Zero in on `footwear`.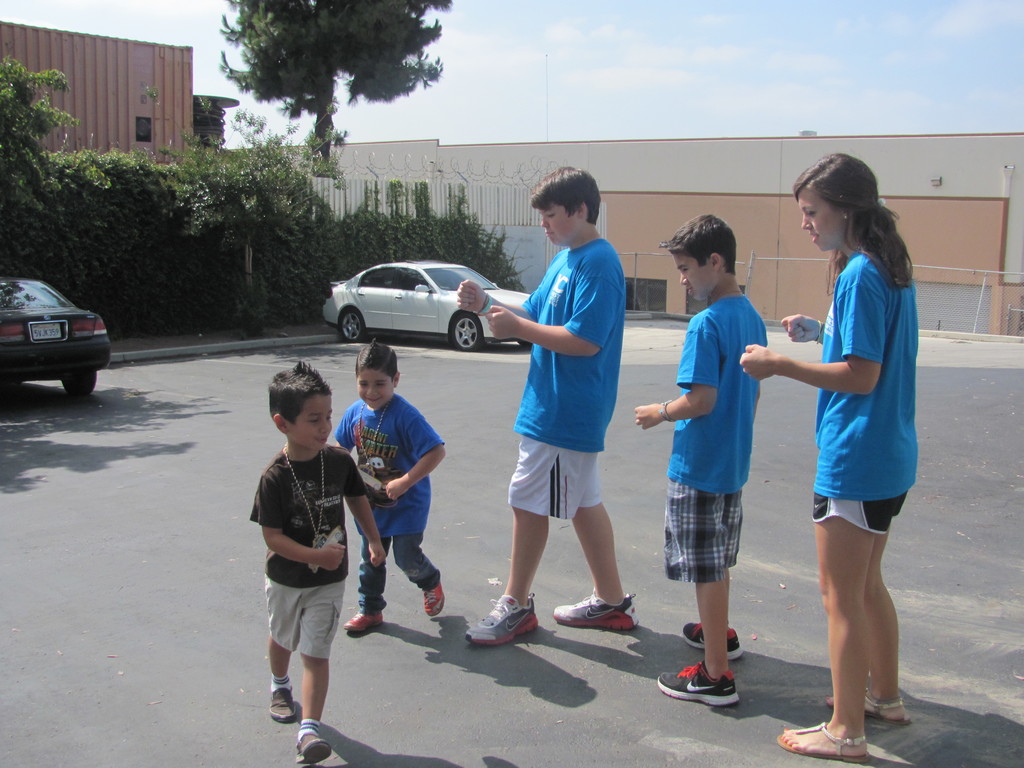
Zeroed in: detection(776, 722, 870, 764).
